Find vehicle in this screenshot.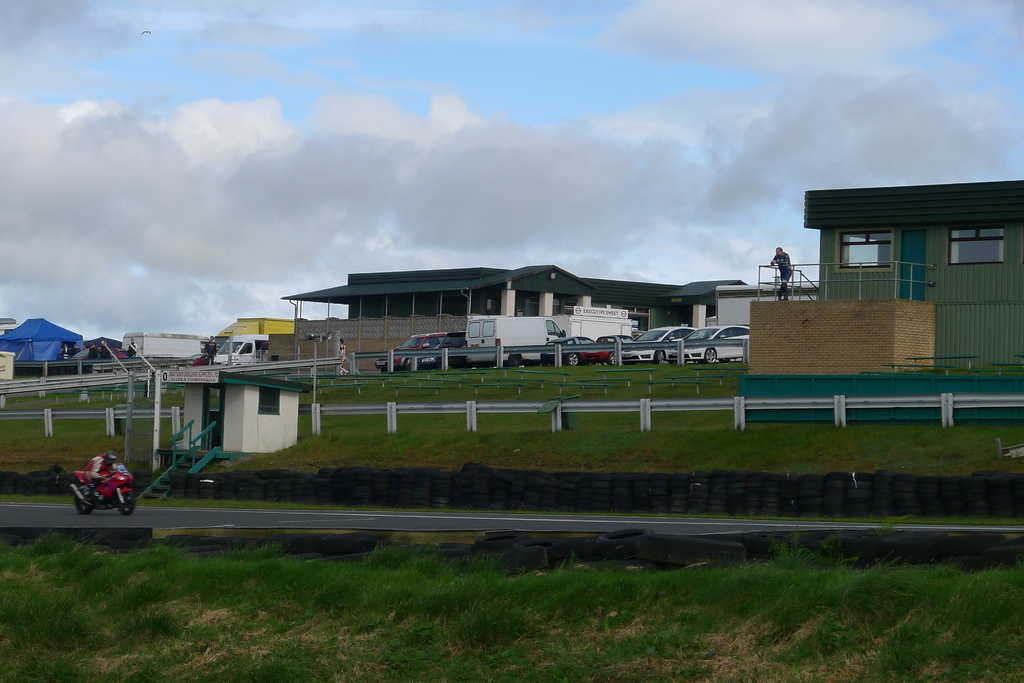
The bounding box for vehicle is (left=54, top=457, right=132, bottom=524).
